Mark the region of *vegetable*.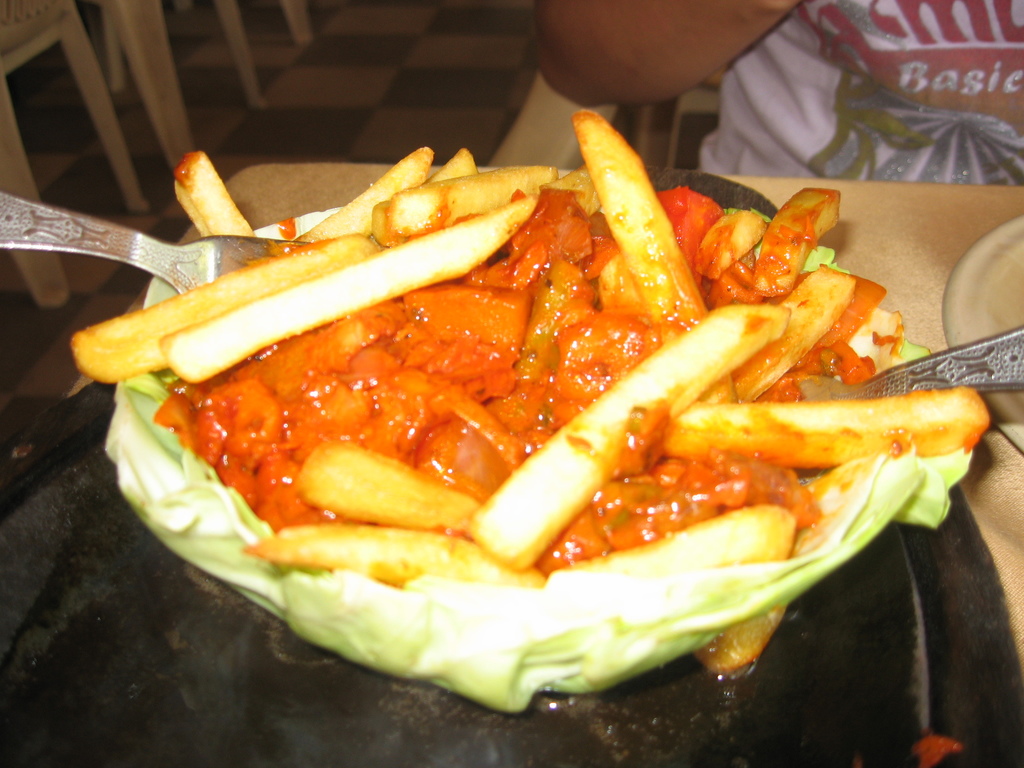
Region: {"x1": 660, "y1": 383, "x2": 975, "y2": 452}.
